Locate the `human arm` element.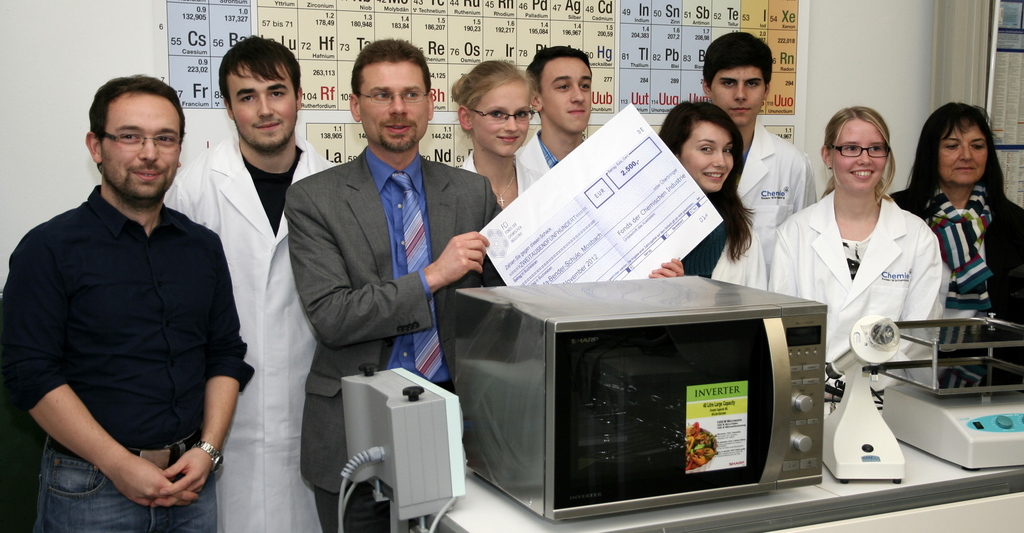
Element bbox: <region>166, 143, 211, 227</region>.
